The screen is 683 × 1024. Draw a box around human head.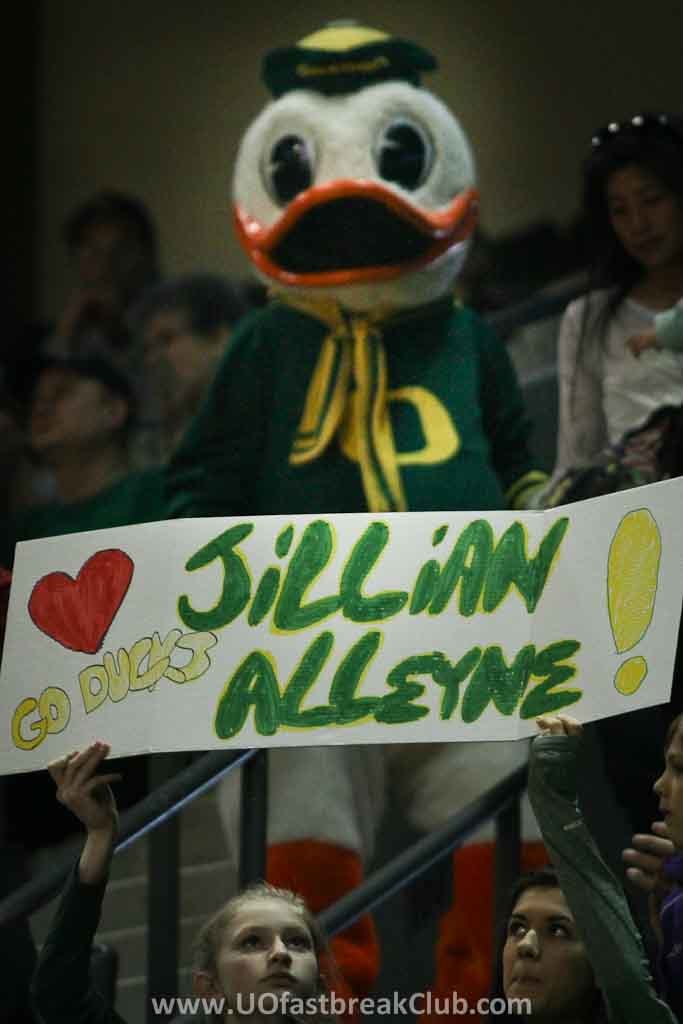
x1=501, y1=889, x2=608, y2=999.
